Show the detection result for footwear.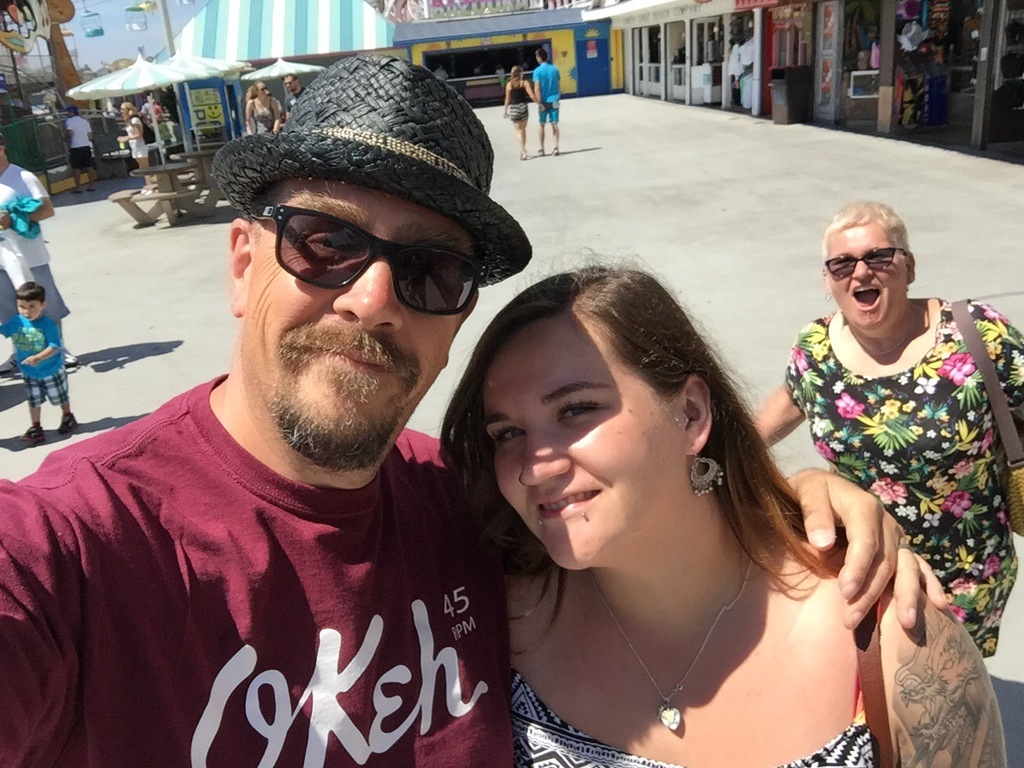
90 181 96 191.
